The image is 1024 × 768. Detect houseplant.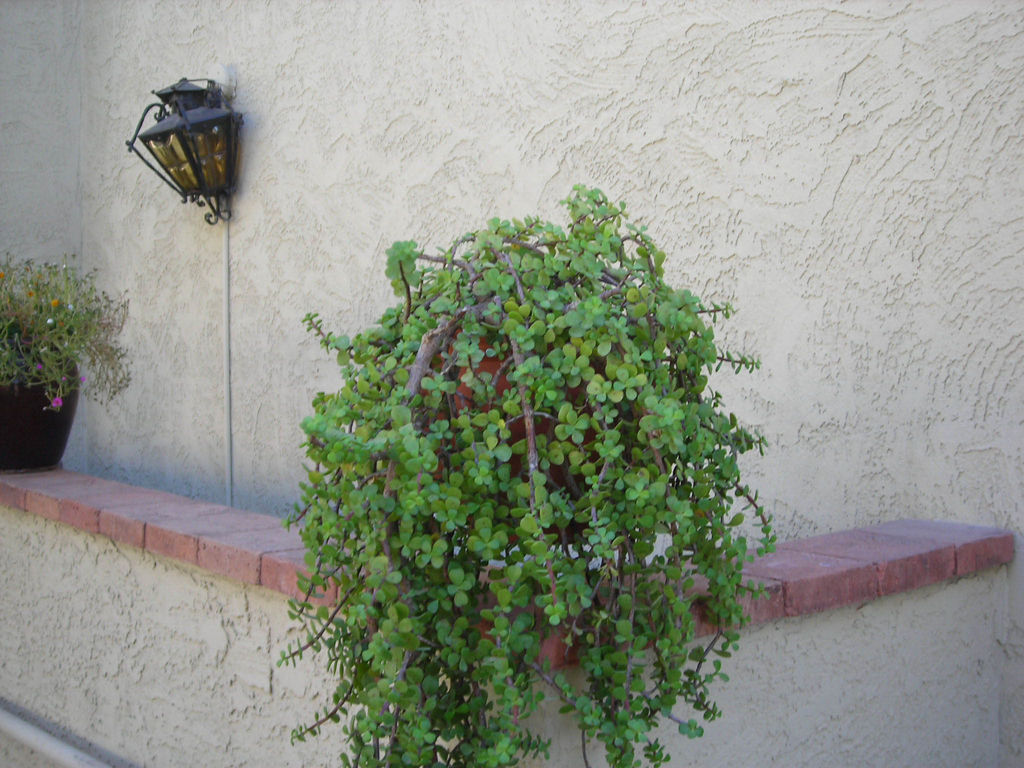
Detection: <box>276,181,785,767</box>.
